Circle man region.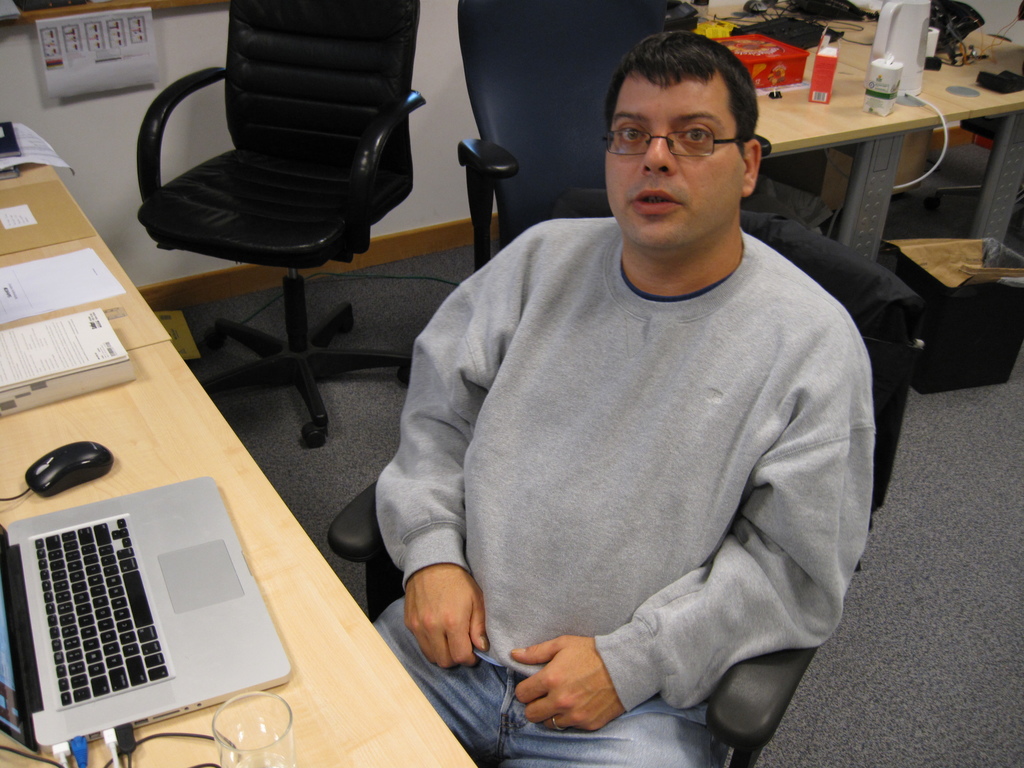
Region: 373:34:871:767.
